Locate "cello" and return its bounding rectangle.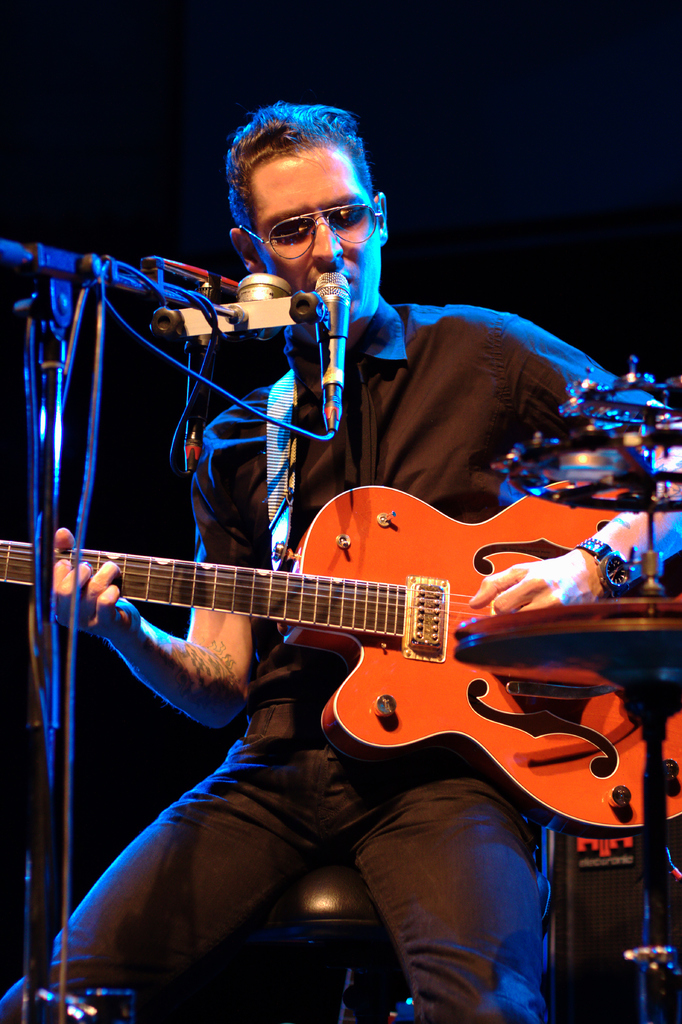
bbox=(0, 455, 681, 868).
